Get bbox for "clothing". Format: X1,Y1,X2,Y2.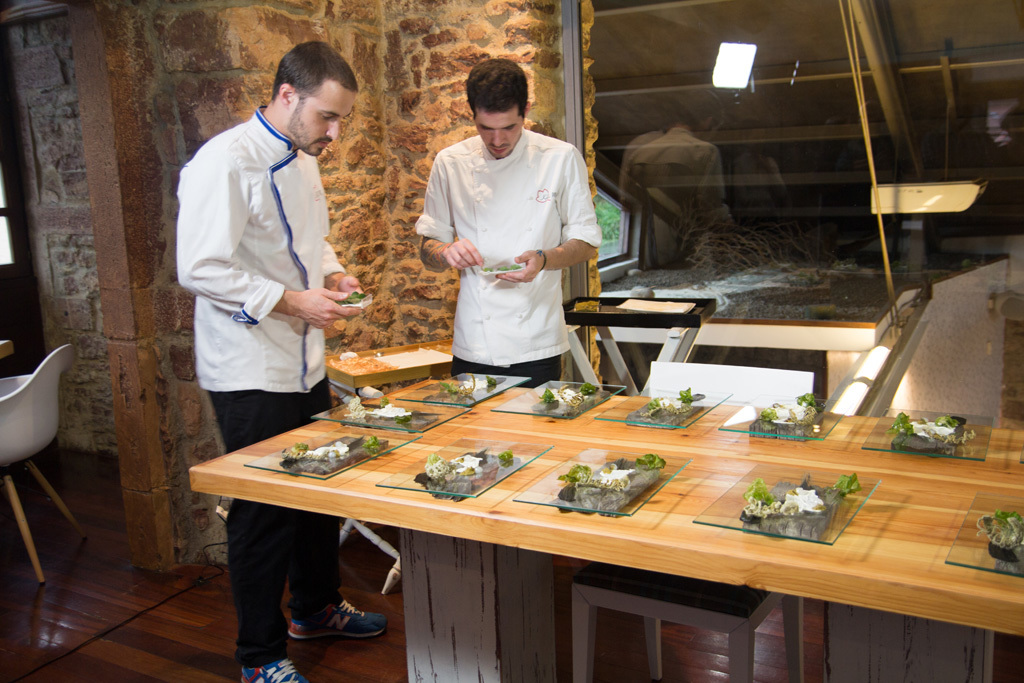
421,116,599,376.
